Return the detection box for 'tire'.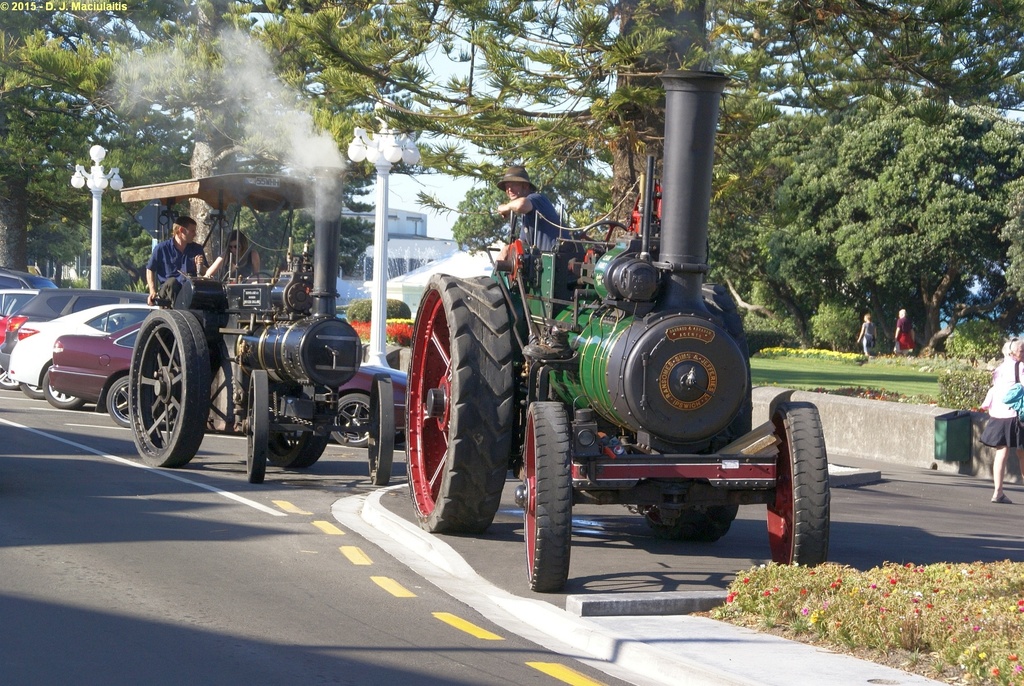
Rect(127, 307, 213, 468).
